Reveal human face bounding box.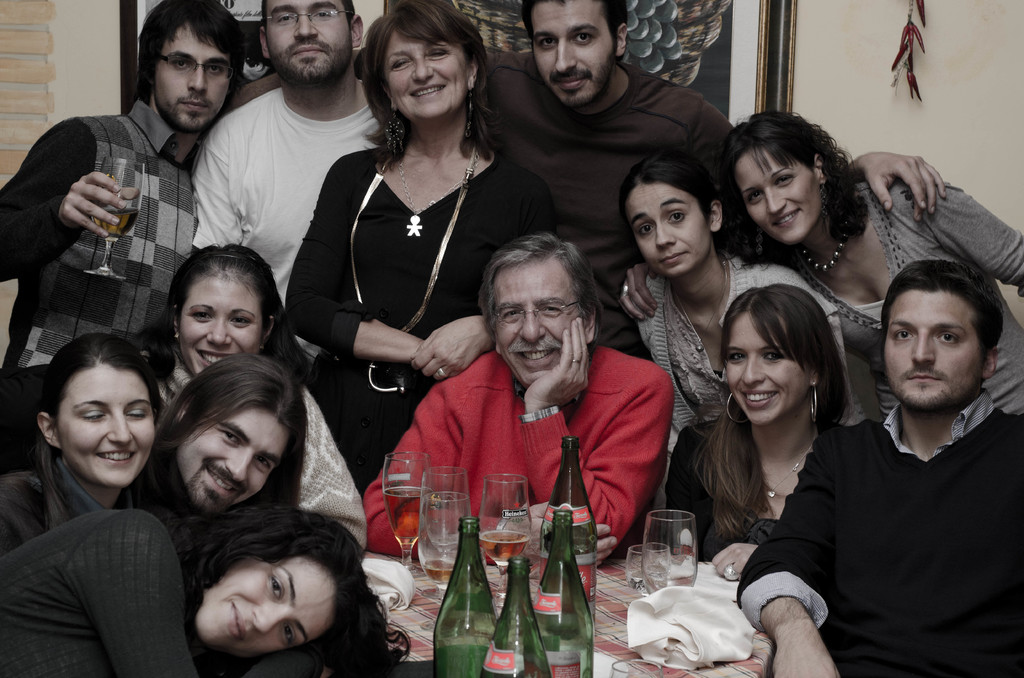
Revealed: [178,395,290,520].
